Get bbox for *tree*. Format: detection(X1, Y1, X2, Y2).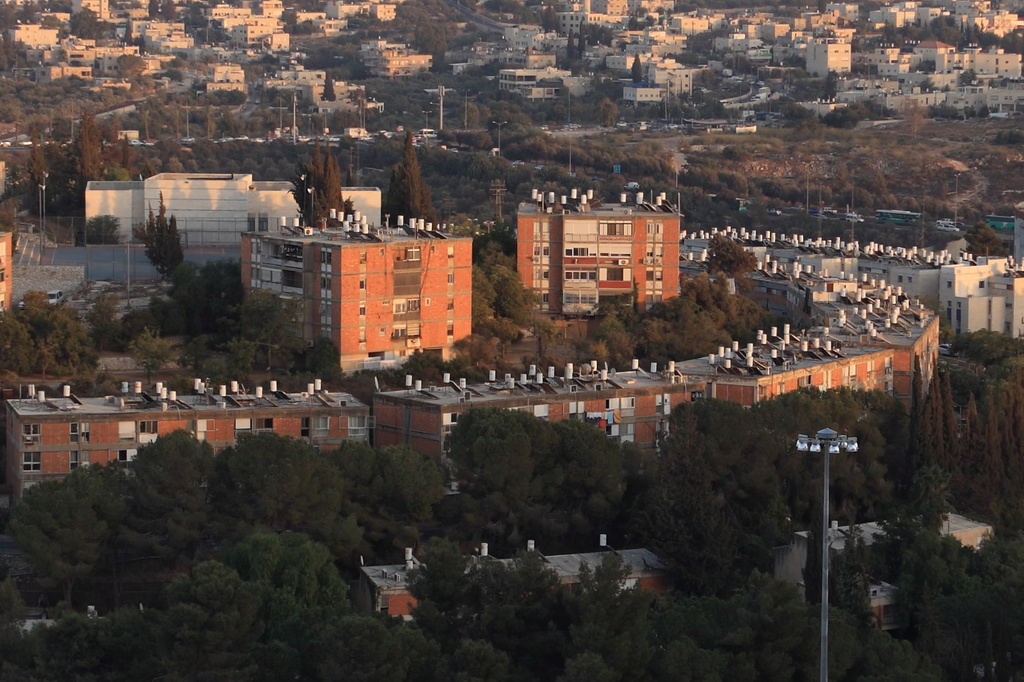
detection(920, 315, 1023, 559).
